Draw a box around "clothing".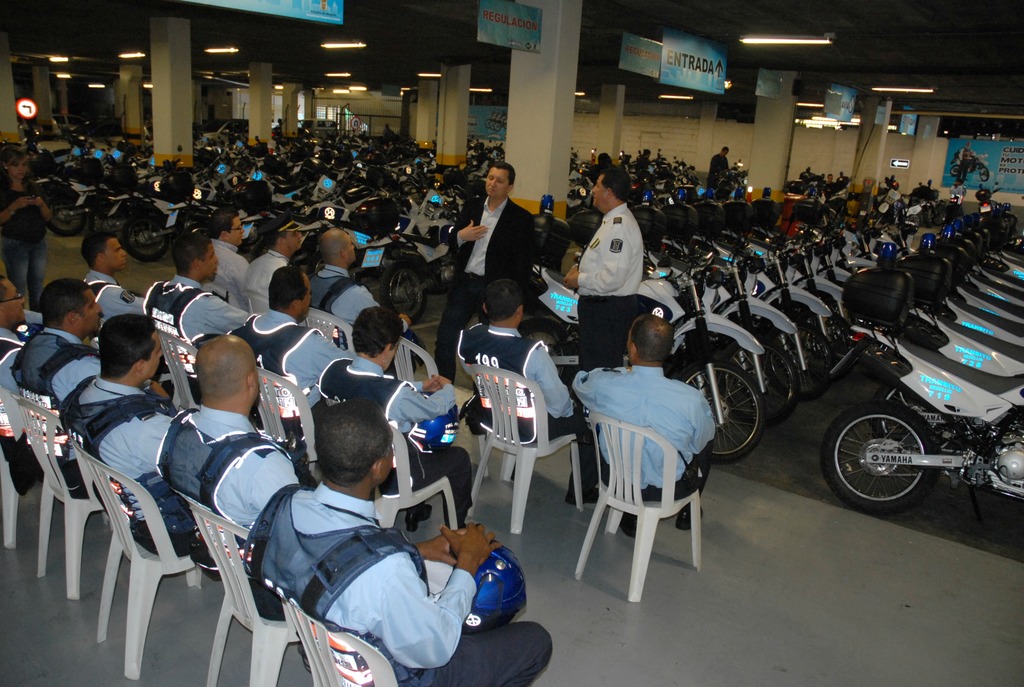
bbox=[460, 317, 579, 443].
